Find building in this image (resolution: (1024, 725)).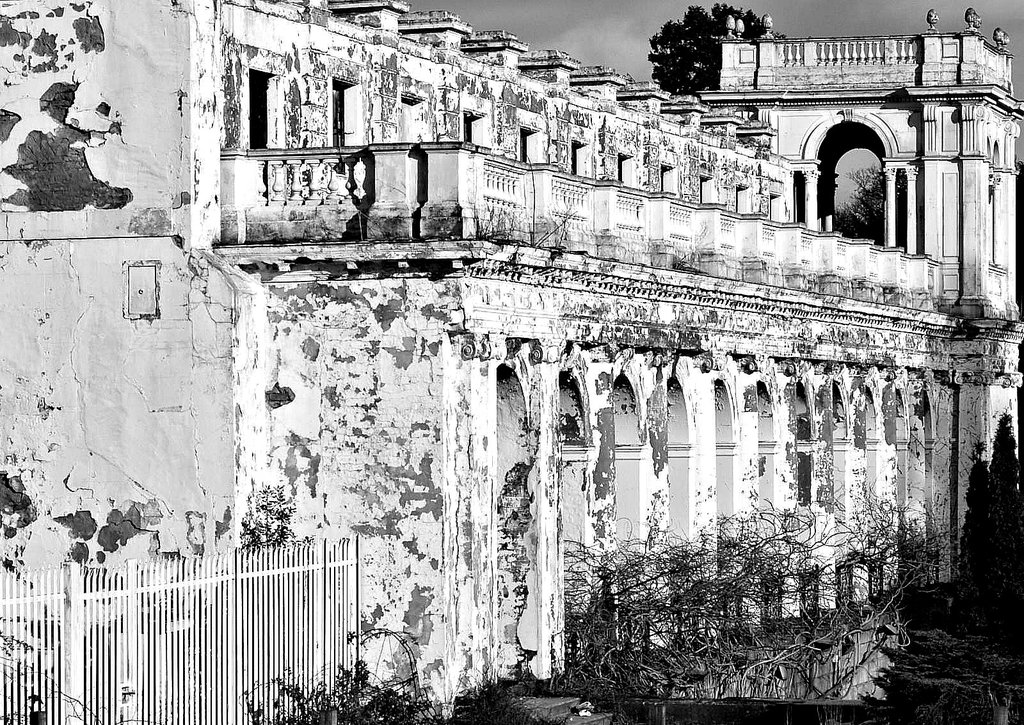
(0, 0, 1023, 724).
